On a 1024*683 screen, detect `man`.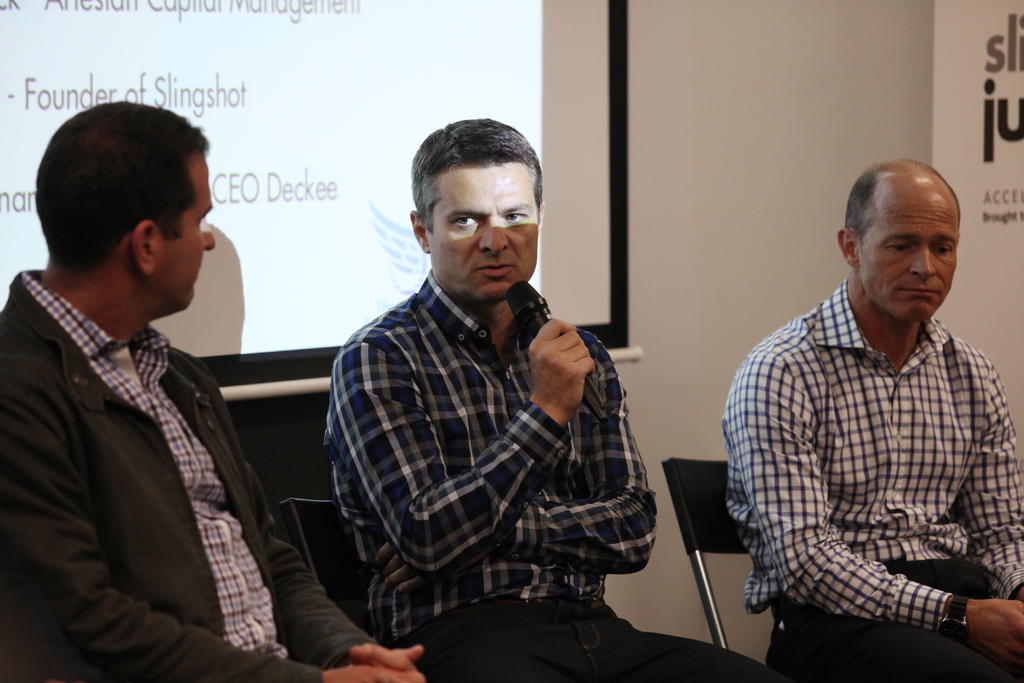
(x1=0, y1=94, x2=461, y2=682).
